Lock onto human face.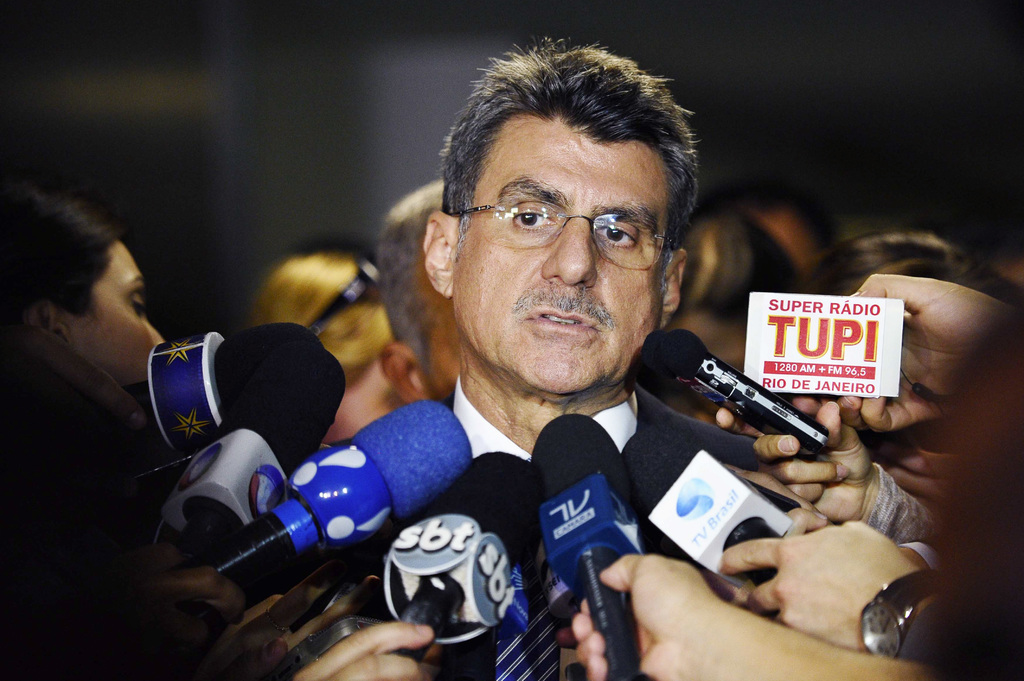
Locked: [left=72, top=246, right=180, bottom=385].
